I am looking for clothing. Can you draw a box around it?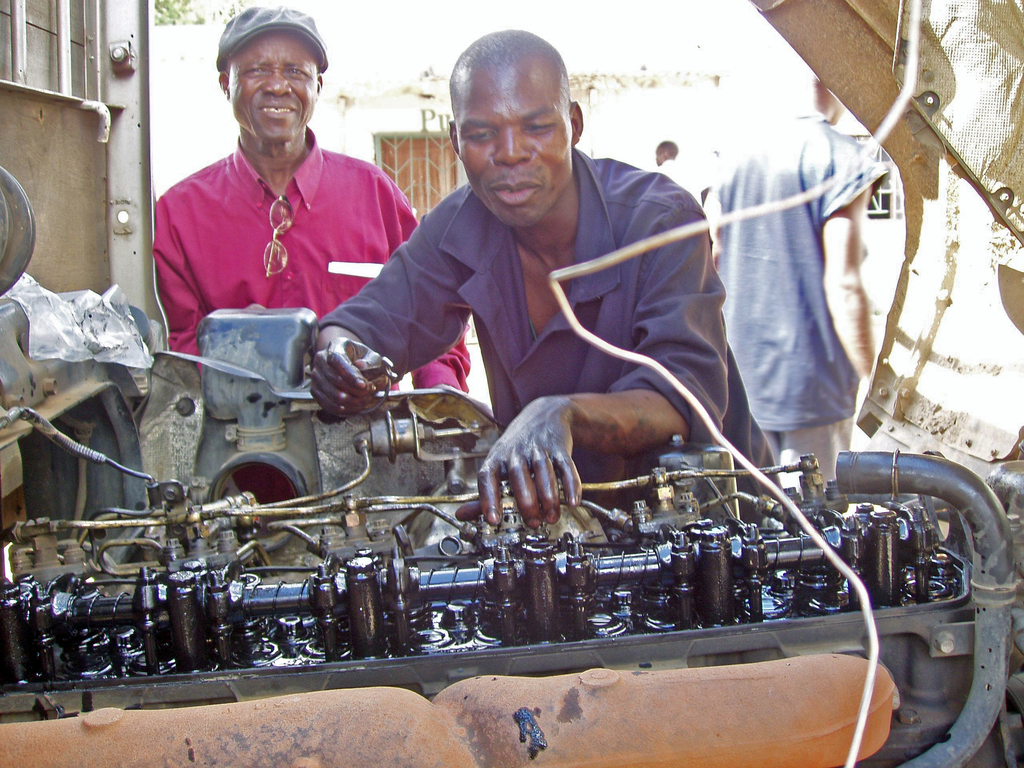
Sure, the bounding box is x1=167 y1=141 x2=458 y2=427.
